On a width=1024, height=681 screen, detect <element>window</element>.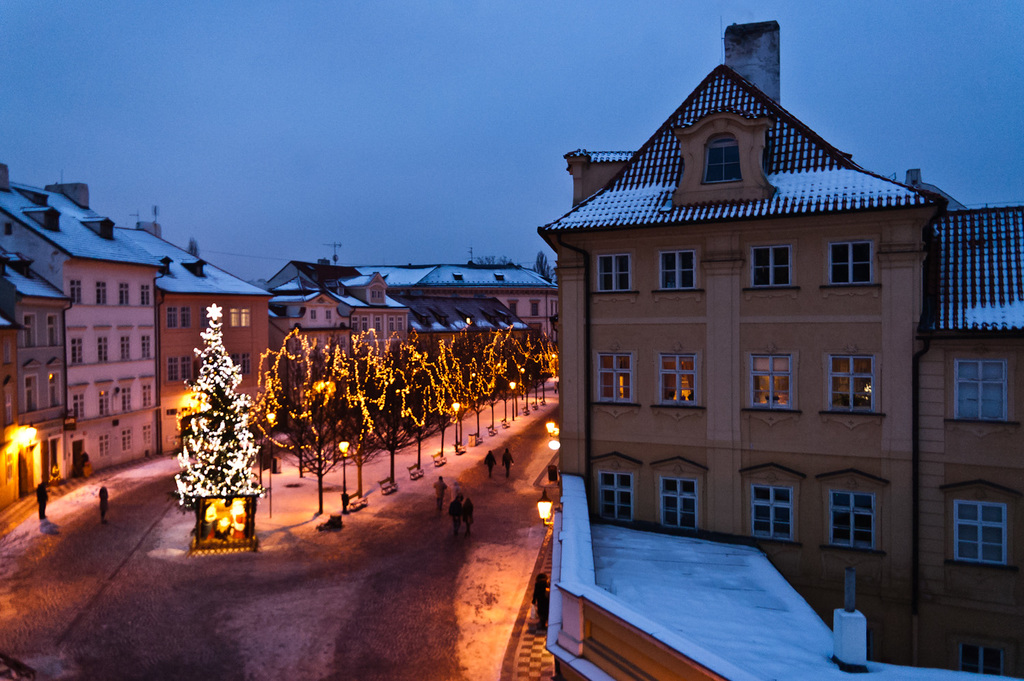
left=751, top=490, right=794, bottom=542.
